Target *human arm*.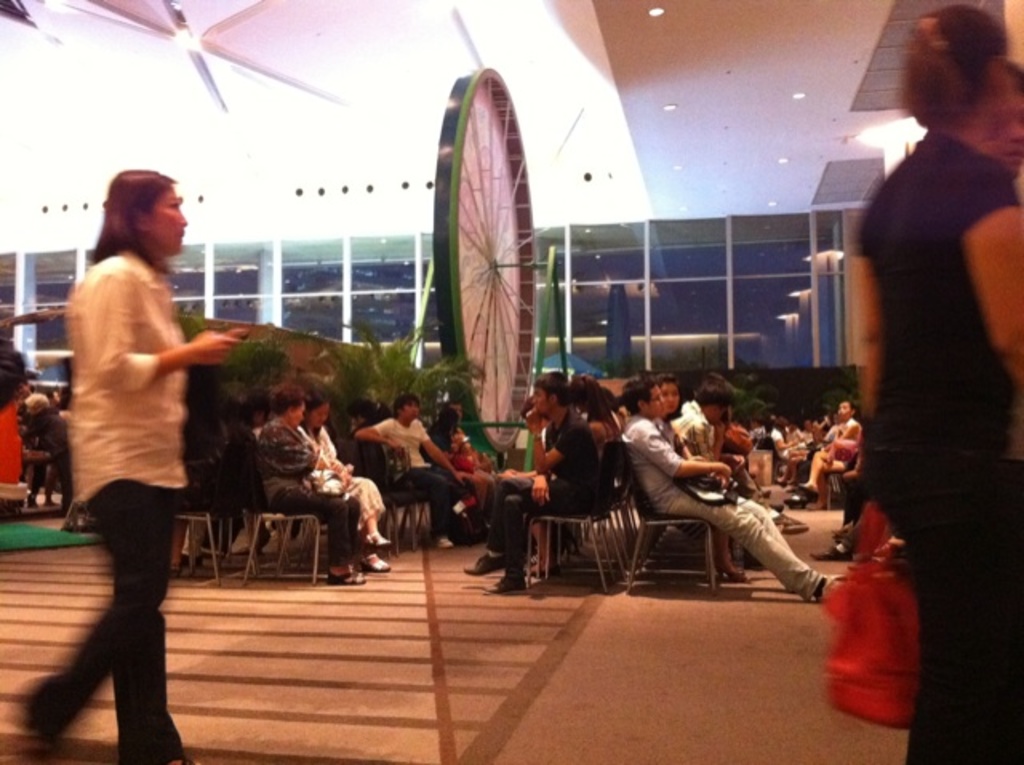
Target region: bbox=(526, 474, 550, 504).
